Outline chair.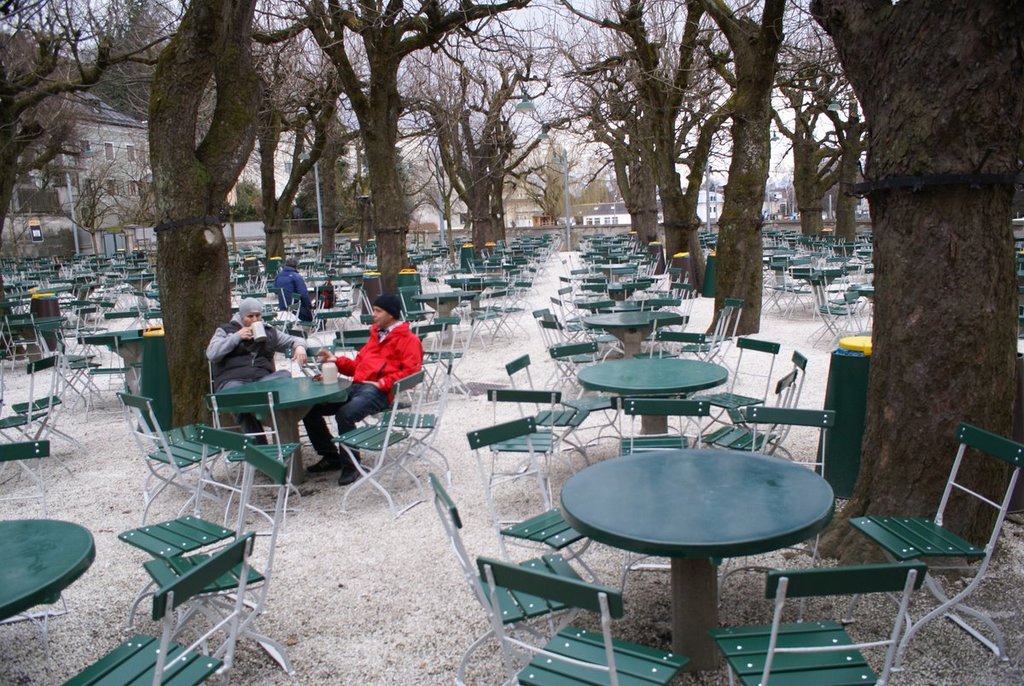
Outline: bbox(719, 402, 833, 604).
